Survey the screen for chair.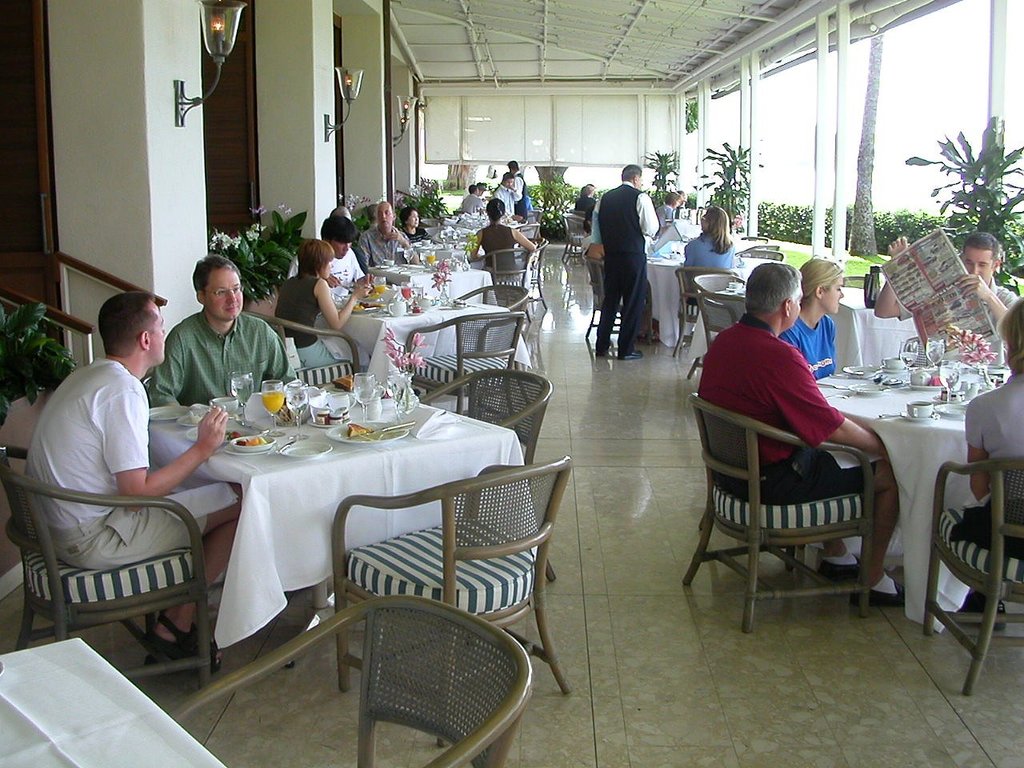
Survey found: BBox(737, 245, 786, 265).
